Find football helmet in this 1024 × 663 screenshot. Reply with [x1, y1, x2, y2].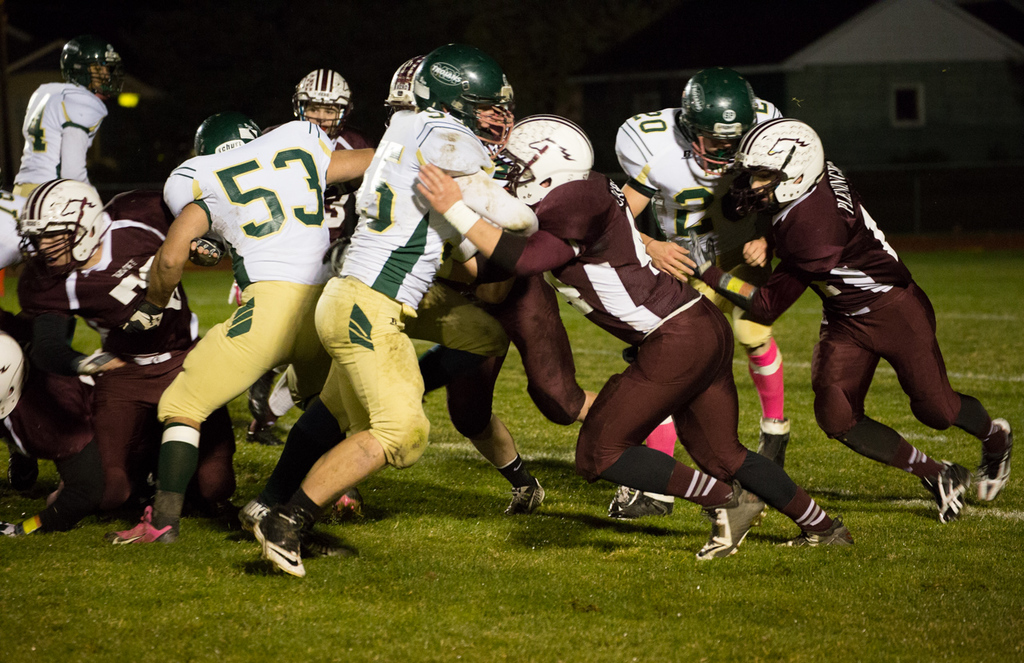
[674, 63, 761, 170].
